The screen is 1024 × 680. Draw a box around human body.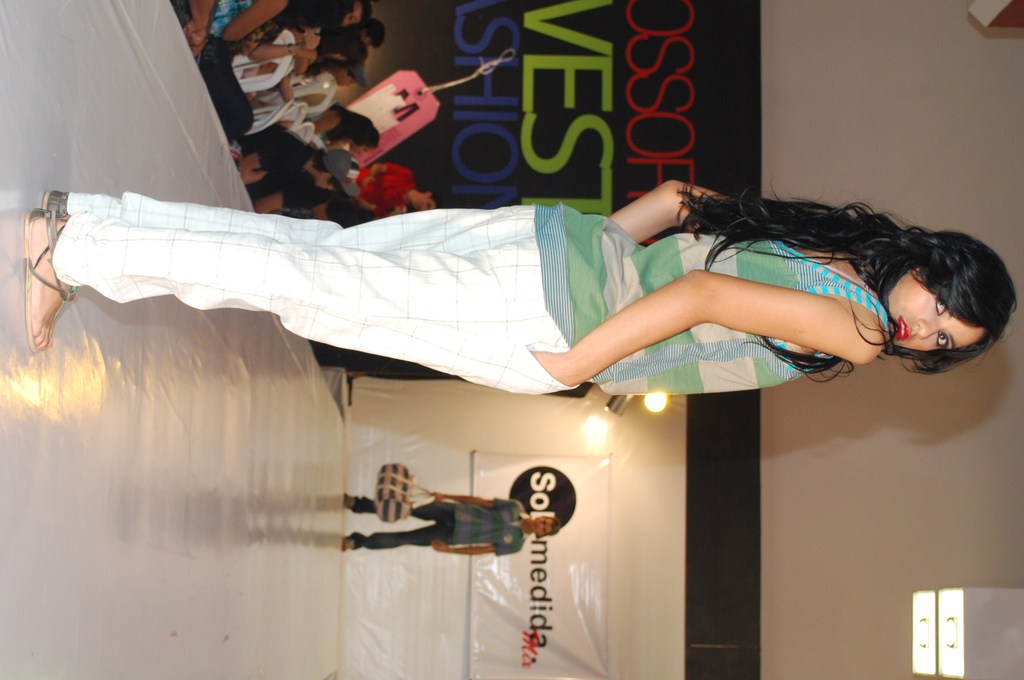
select_region(342, 494, 562, 558).
